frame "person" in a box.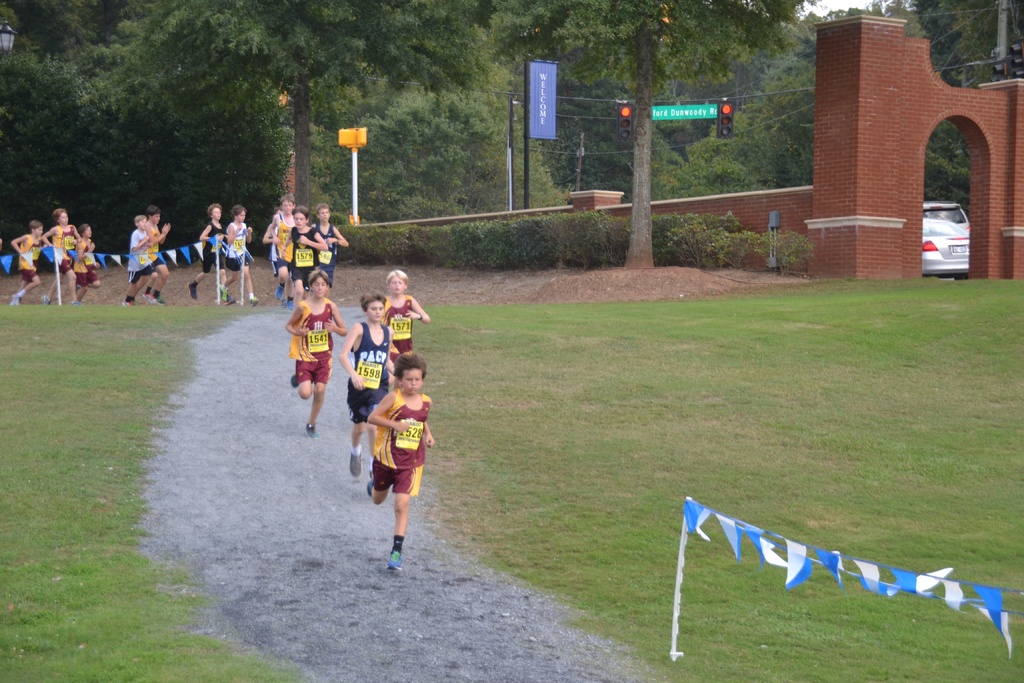
bbox(302, 204, 351, 291).
